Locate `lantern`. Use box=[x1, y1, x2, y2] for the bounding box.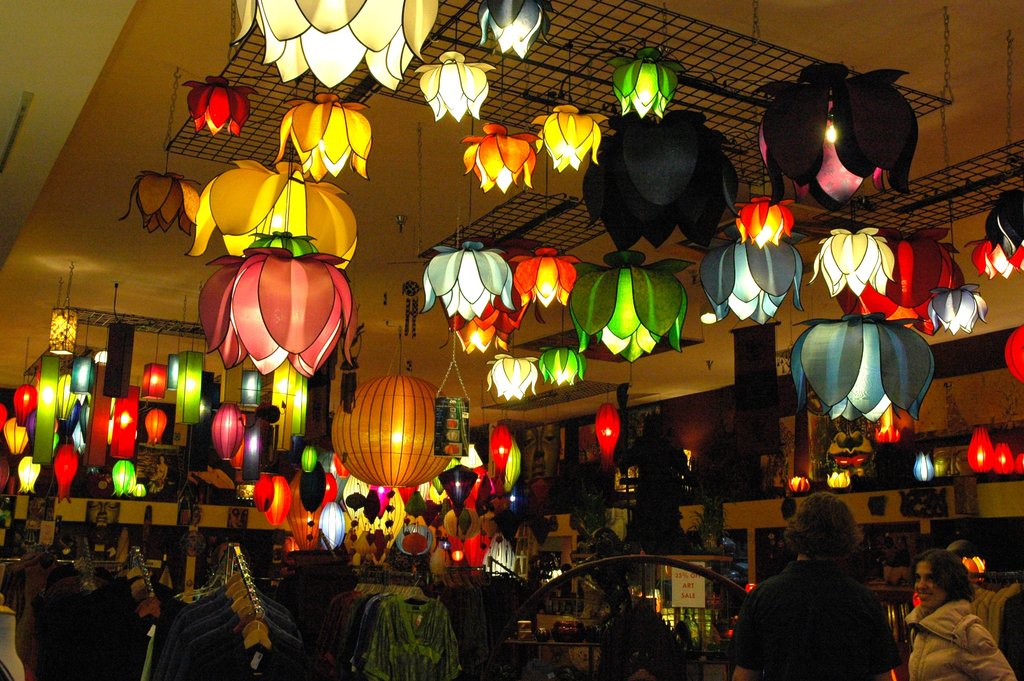
box=[185, 158, 356, 270].
